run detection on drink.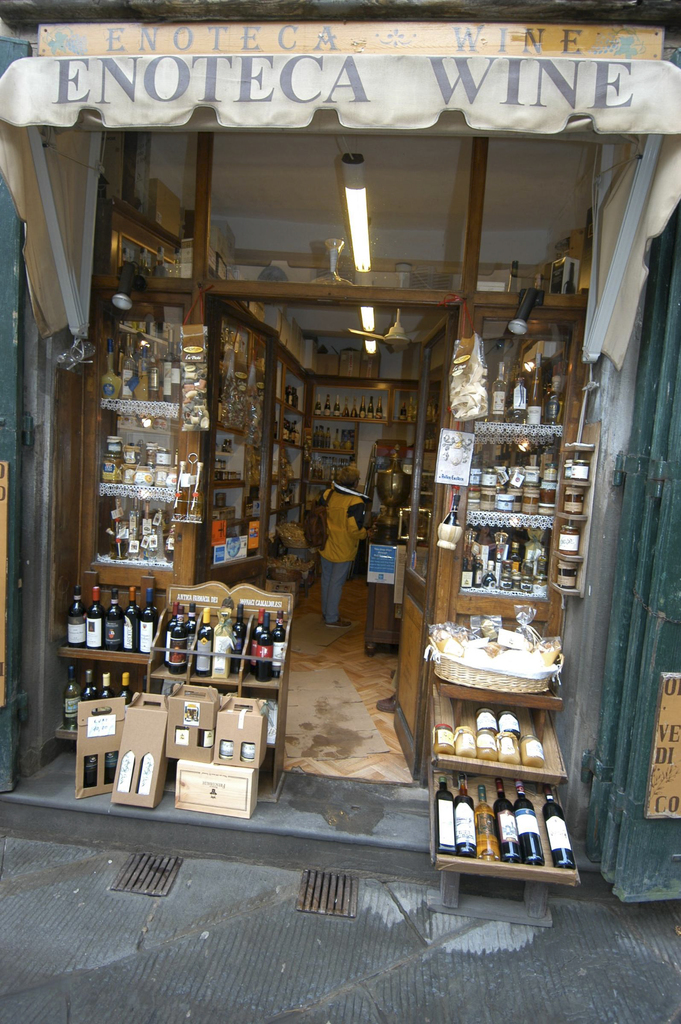
Result: {"x1": 511, "y1": 377, "x2": 525, "y2": 424}.
